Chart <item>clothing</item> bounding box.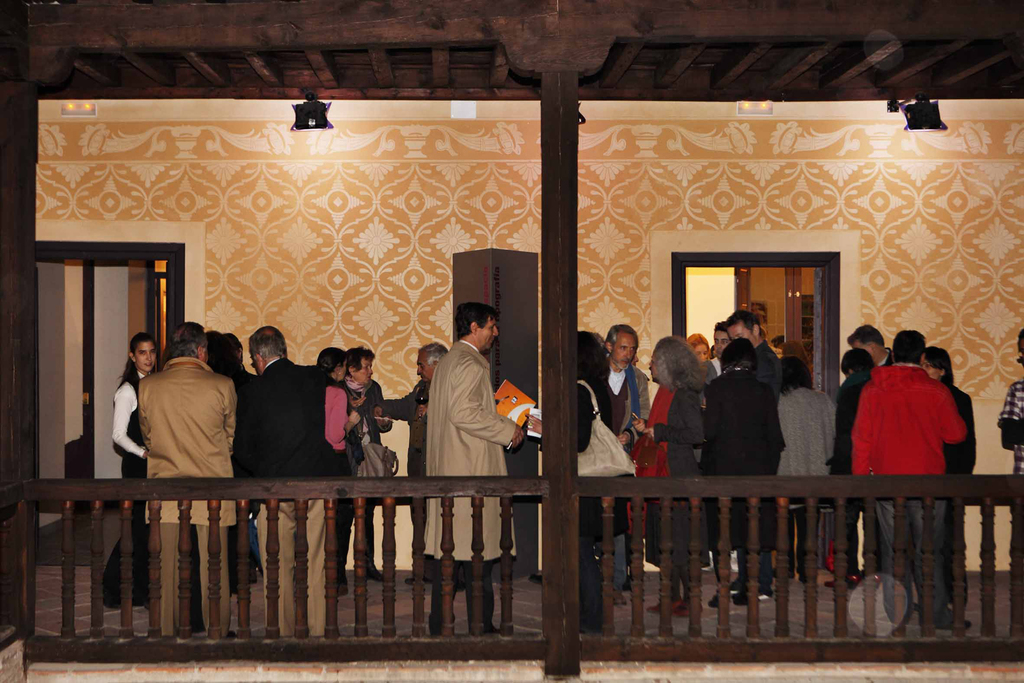
Charted: bbox=(321, 377, 355, 456).
